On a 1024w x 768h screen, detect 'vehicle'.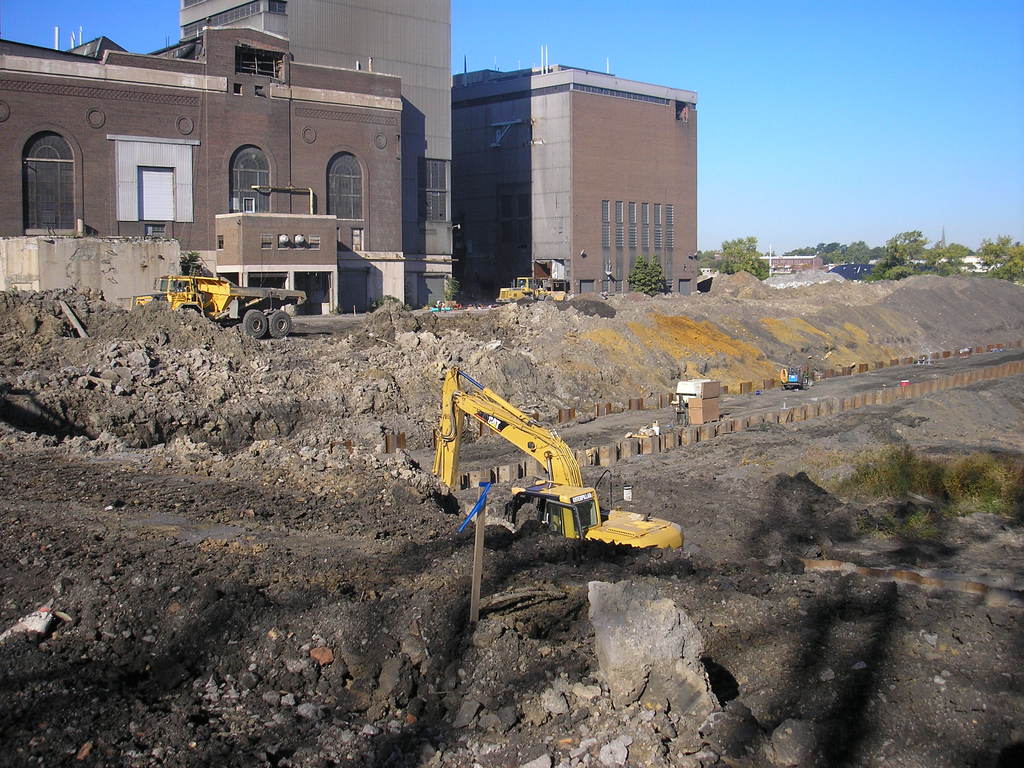
(137, 273, 303, 335).
